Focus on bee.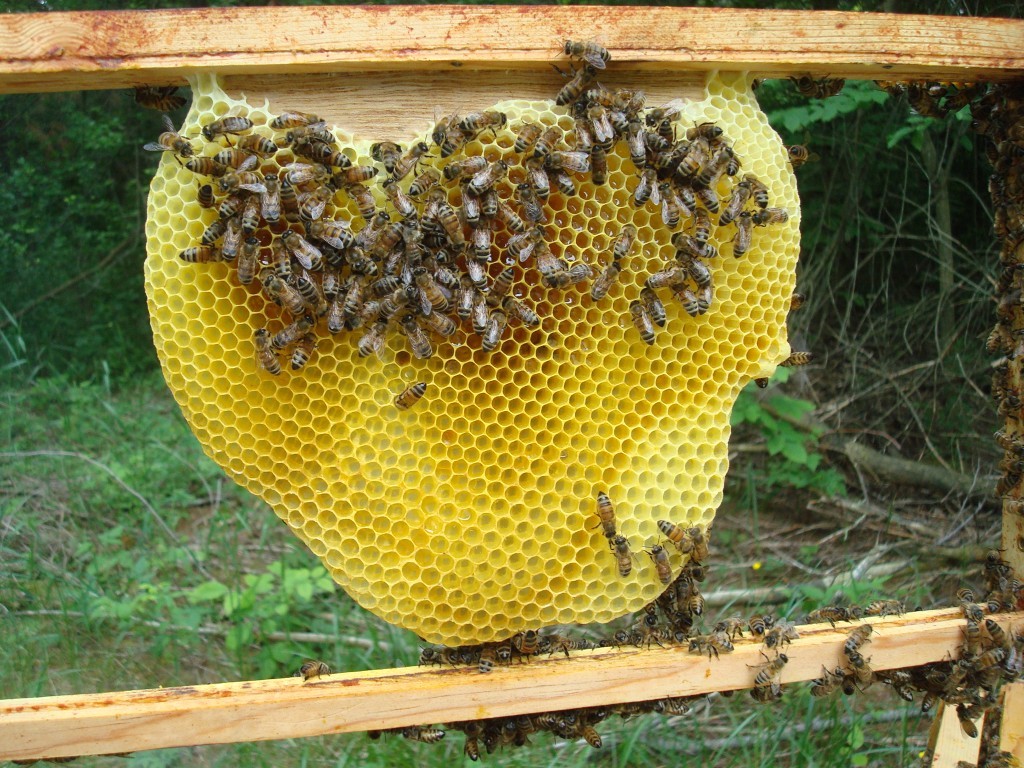
Focused at locate(278, 324, 325, 374).
